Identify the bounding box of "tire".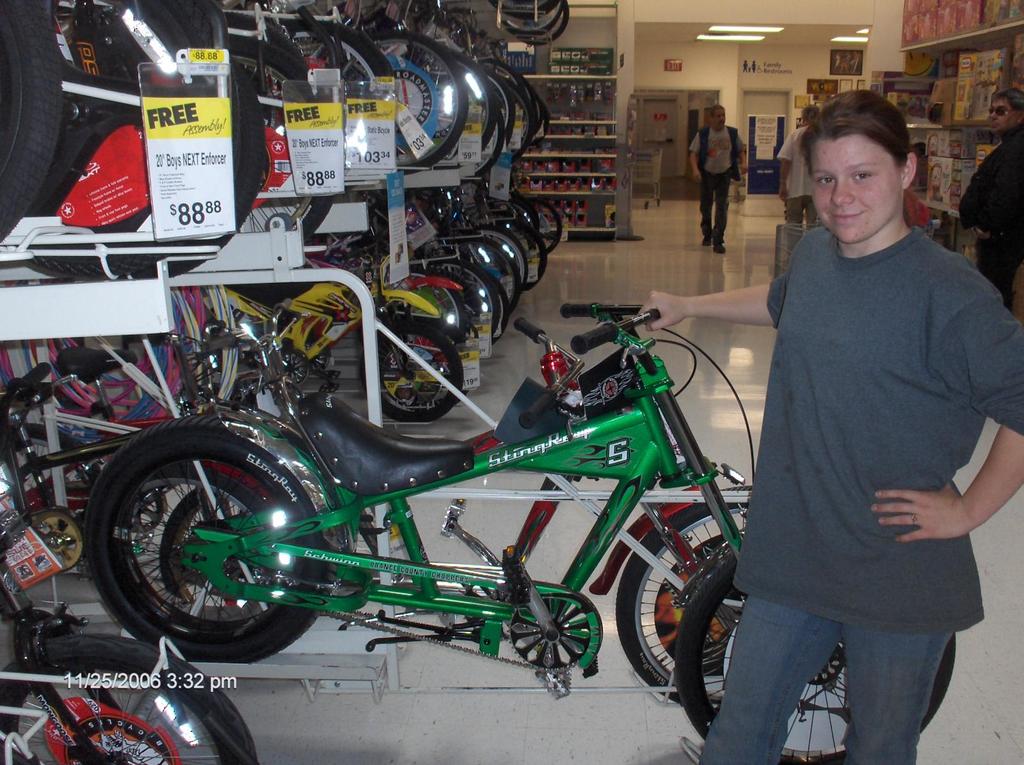
Rect(671, 549, 959, 764).
